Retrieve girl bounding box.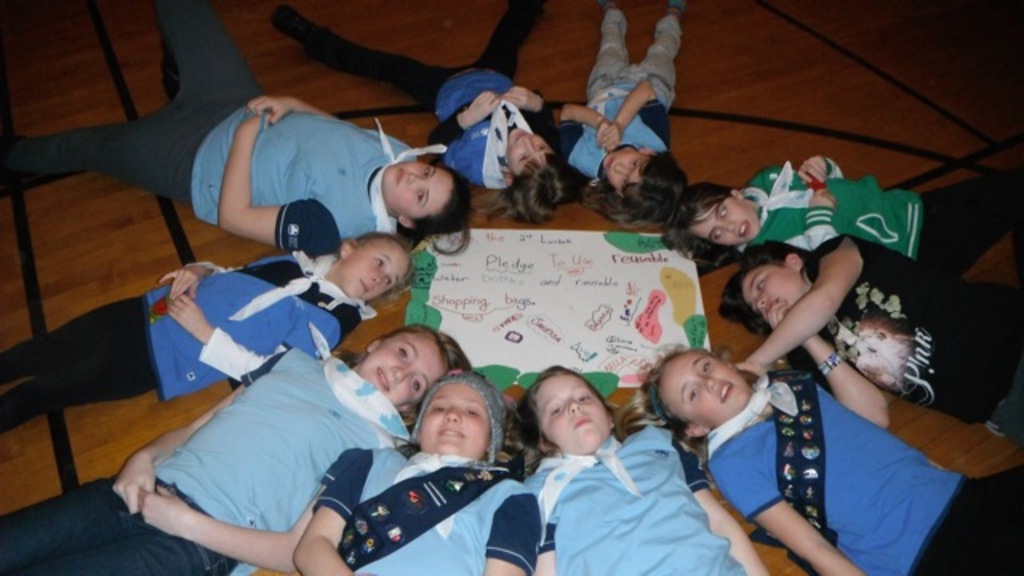
Bounding box: box=[722, 230, 1022, 451].
